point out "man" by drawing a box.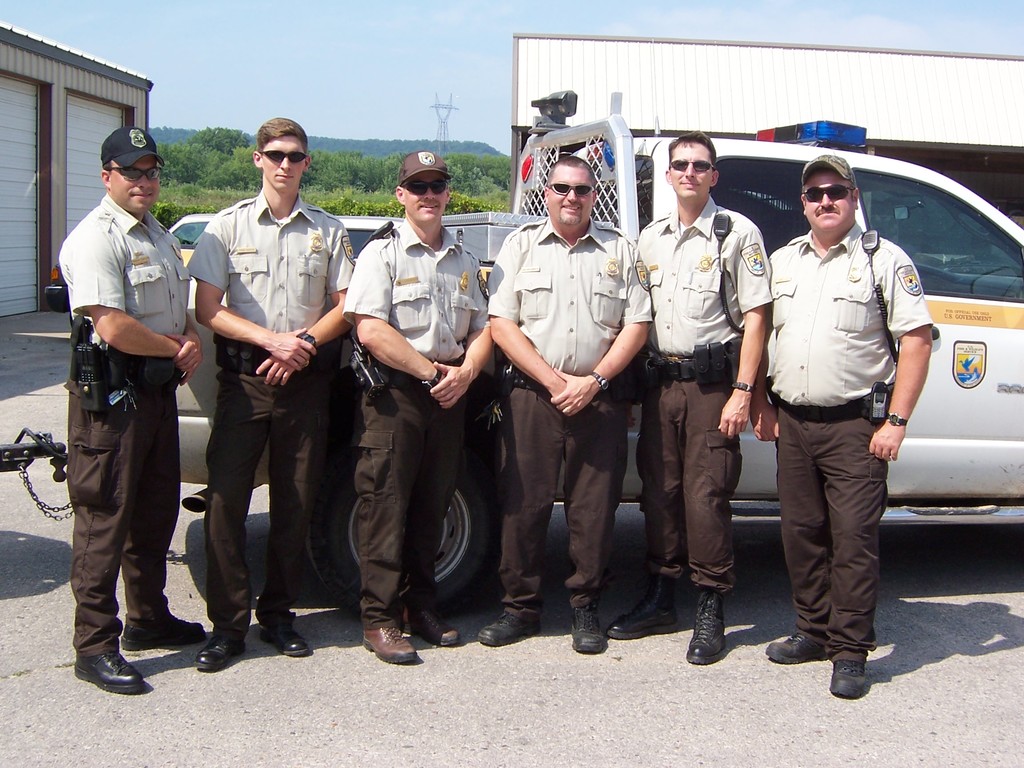
crop(59, 124, 202, 691).
